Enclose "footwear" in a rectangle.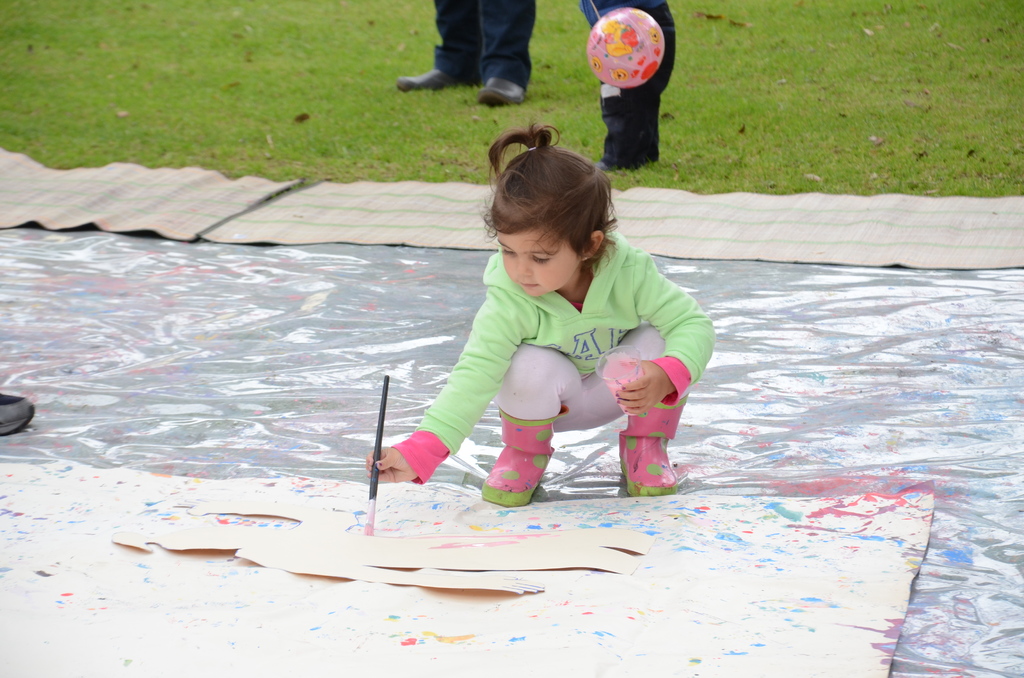
region(0, 392, 35, 435).
